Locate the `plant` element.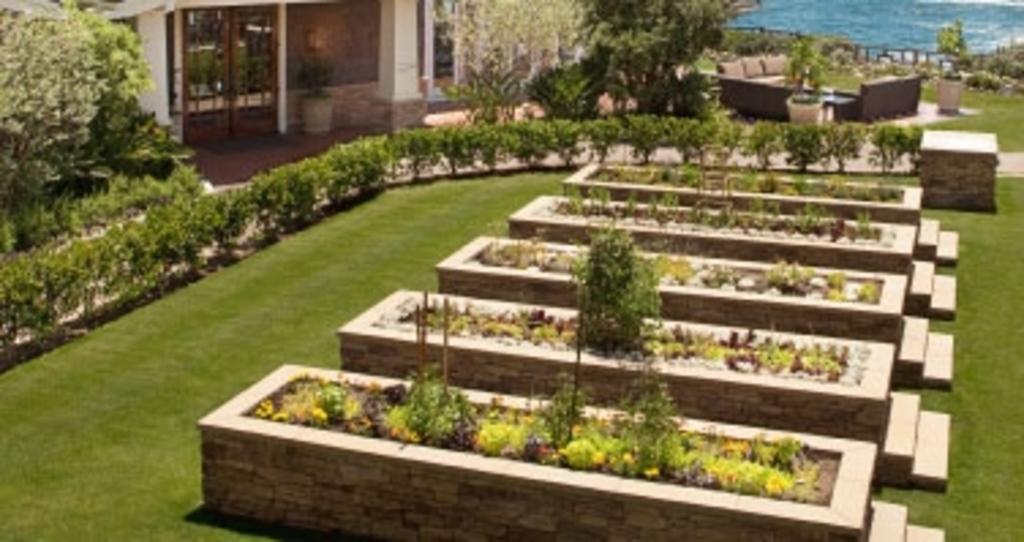
Element bbox: region(436, 49, 534, 128).
